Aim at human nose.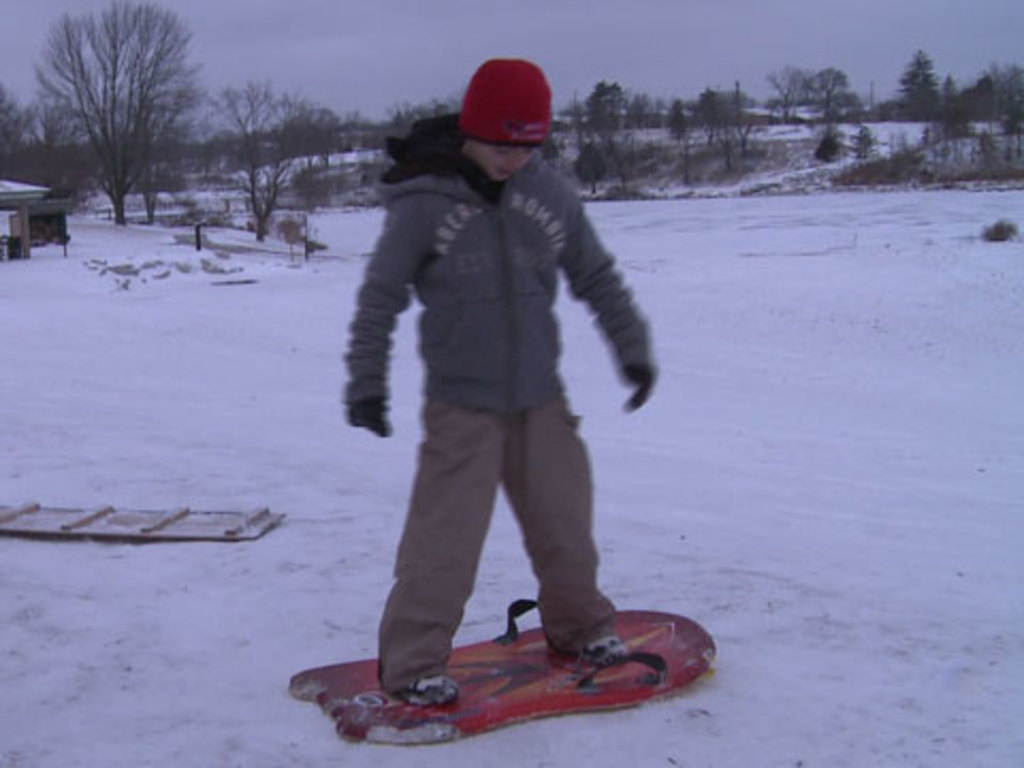
Aimed at box(512, 149, 523, 164).
